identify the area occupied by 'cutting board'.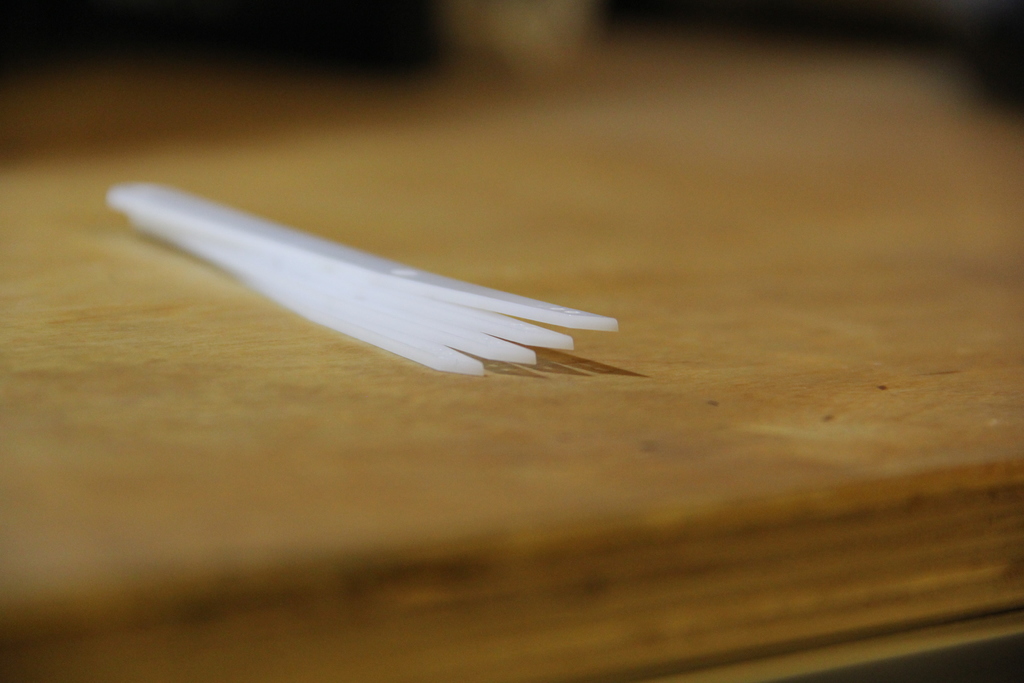
Area: crop(4, 81, 1021, 682).
